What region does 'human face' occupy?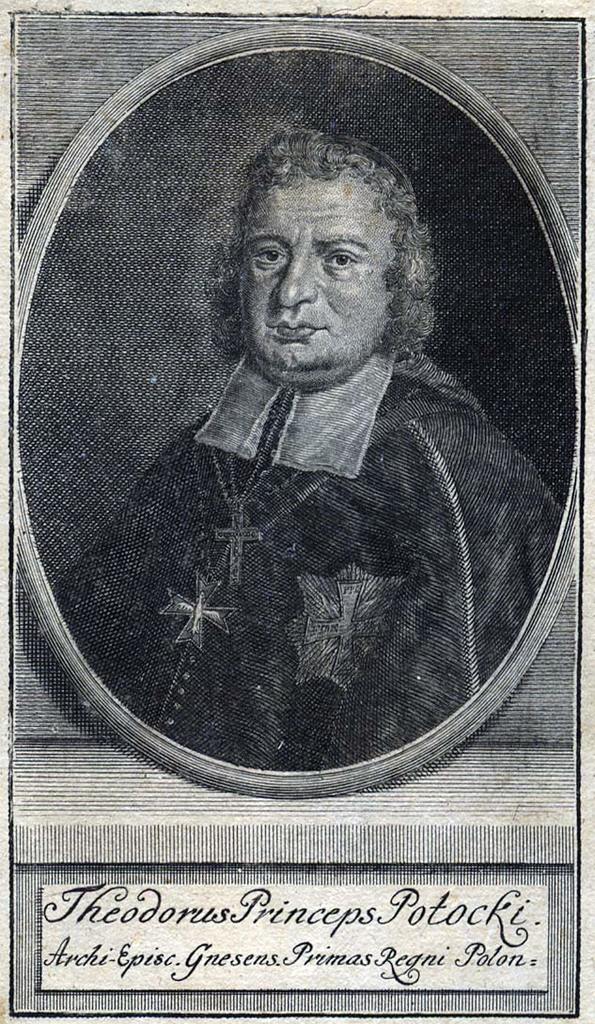
select_region(237, 171, 390, 377).
